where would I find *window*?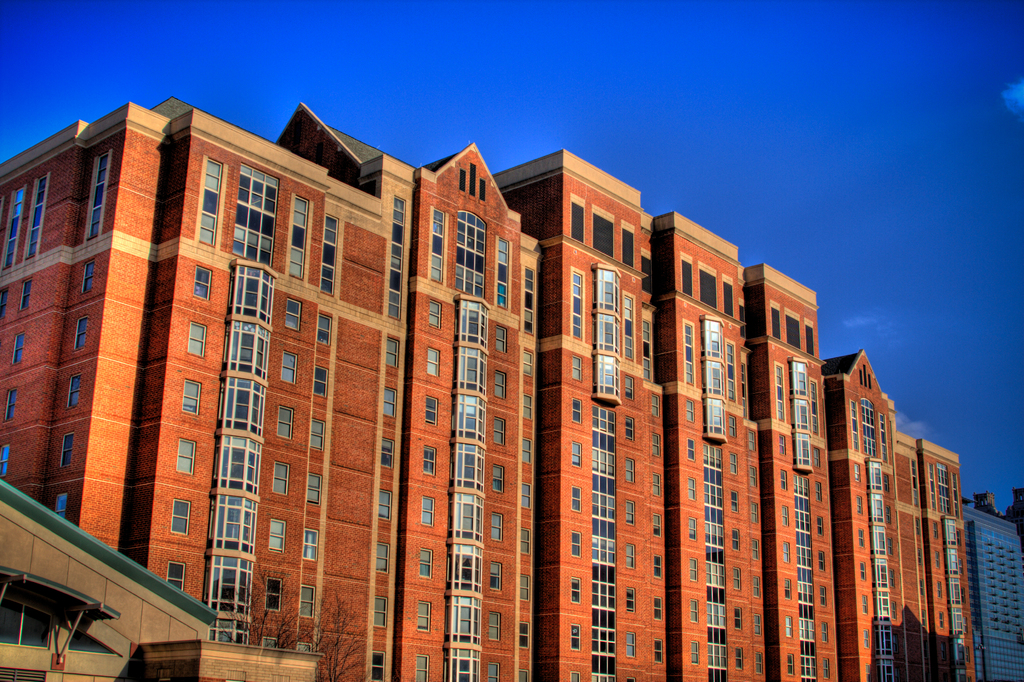
At 168/560/184/592.
